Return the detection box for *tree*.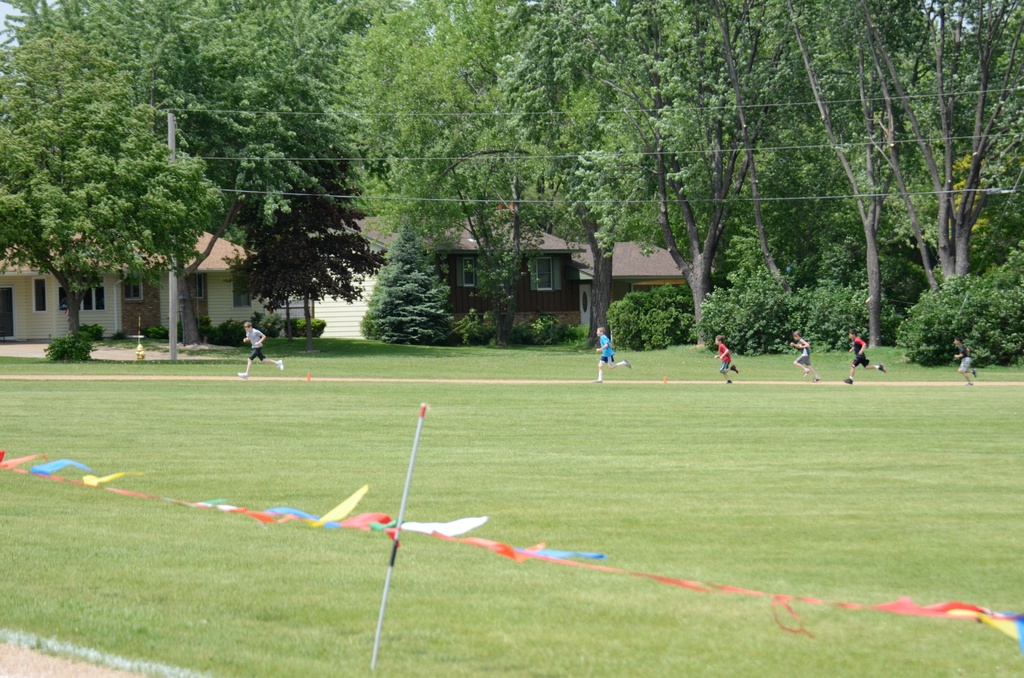
<region>813, 2, 1023, 279</region>.
